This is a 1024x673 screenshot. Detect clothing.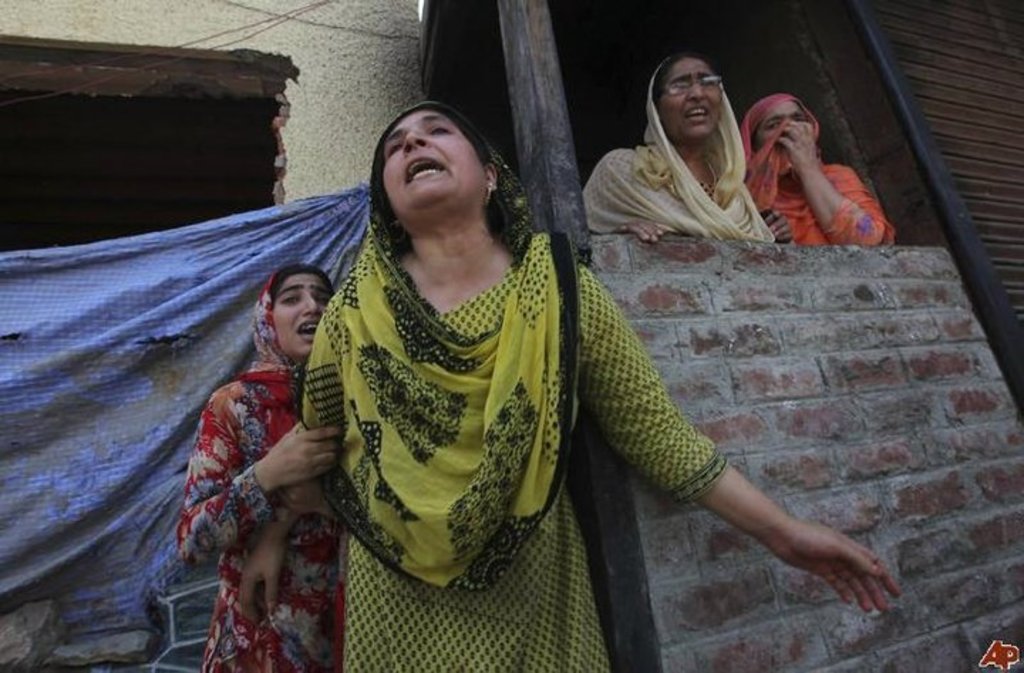
BBox(300, 104, 728, 672).
